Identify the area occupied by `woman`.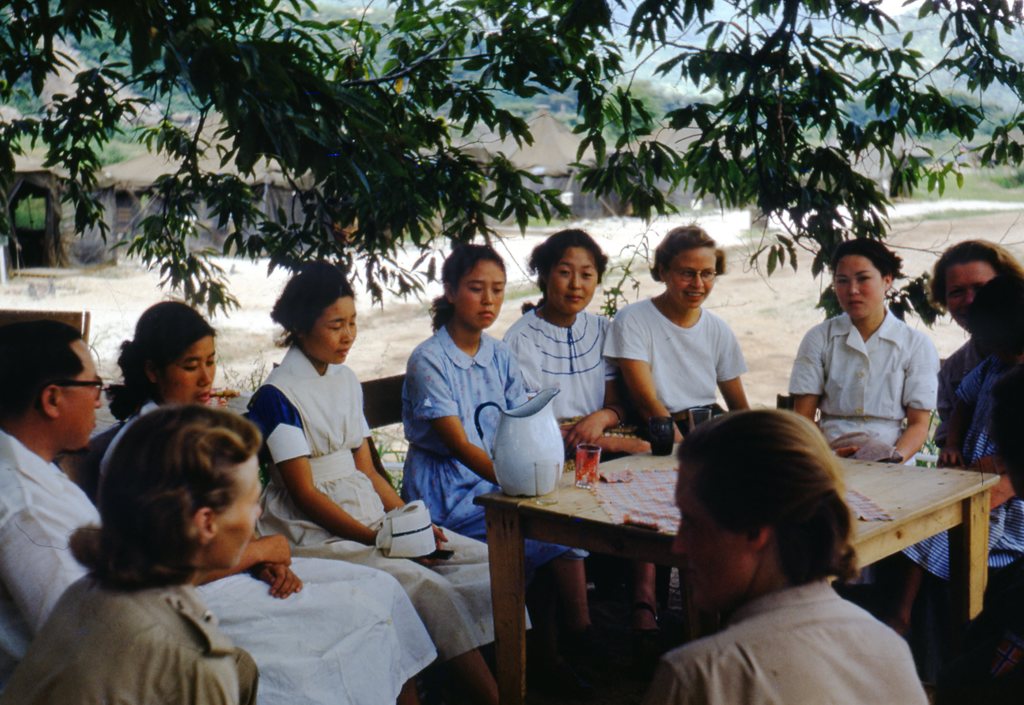
Area: bbox(495, 226, 682, 660).
